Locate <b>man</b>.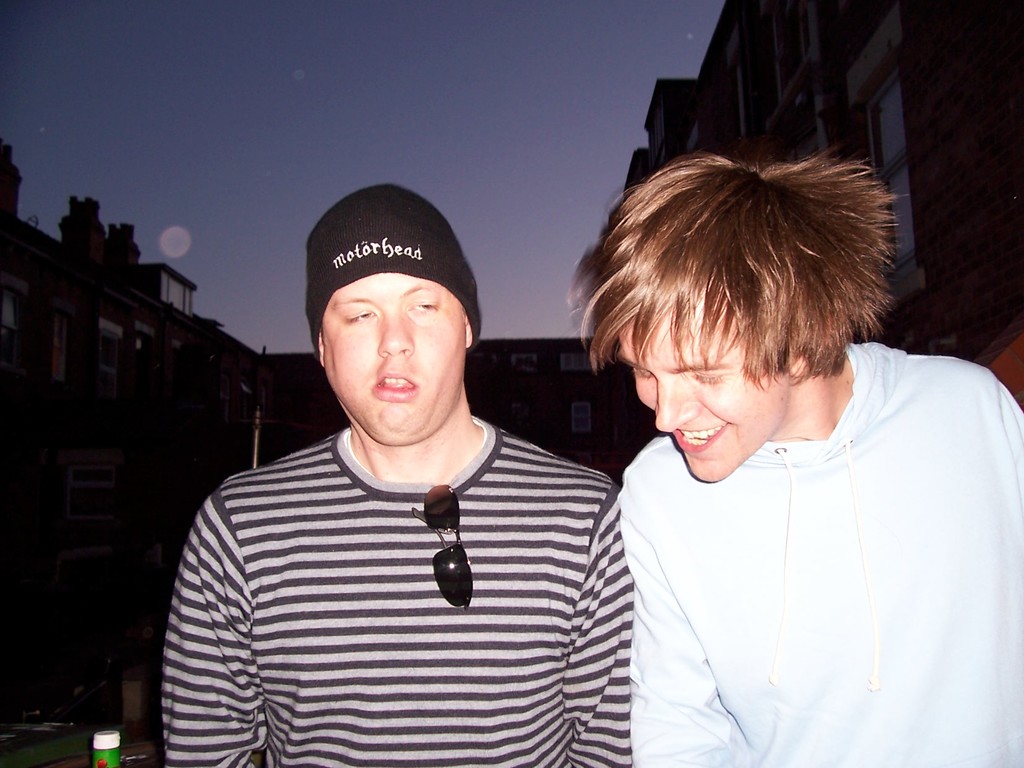
Bounding box: 569,148,1023,767.
